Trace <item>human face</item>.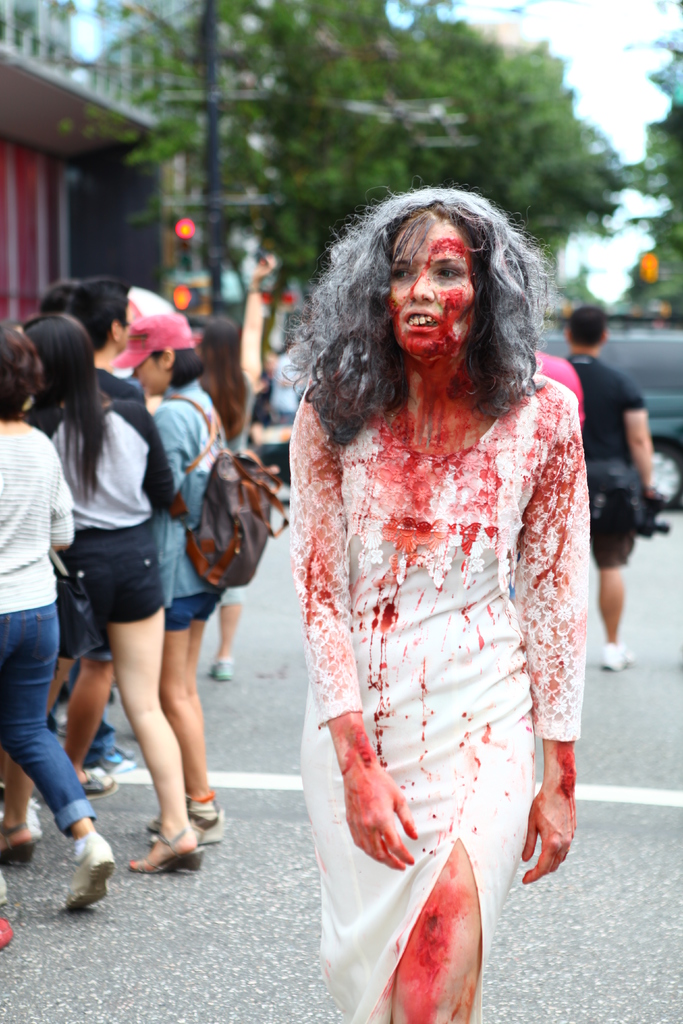
Traced to 386, 211, 473, 362.
